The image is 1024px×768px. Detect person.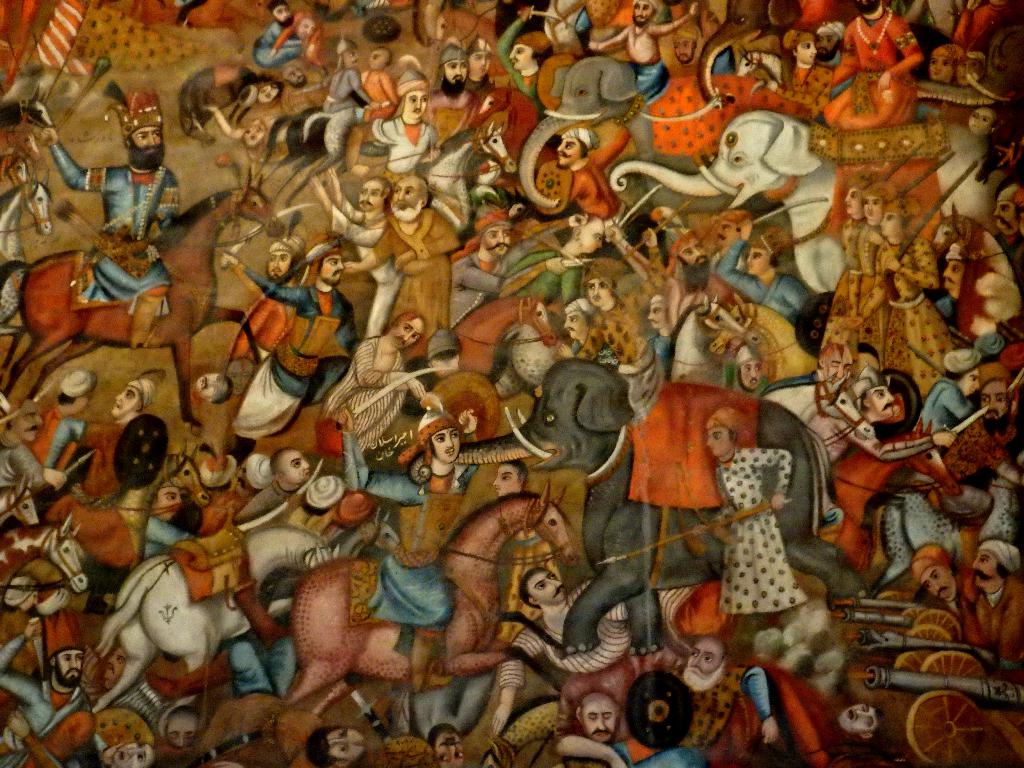
Detection: Rect(849, 172, 904, 344).
